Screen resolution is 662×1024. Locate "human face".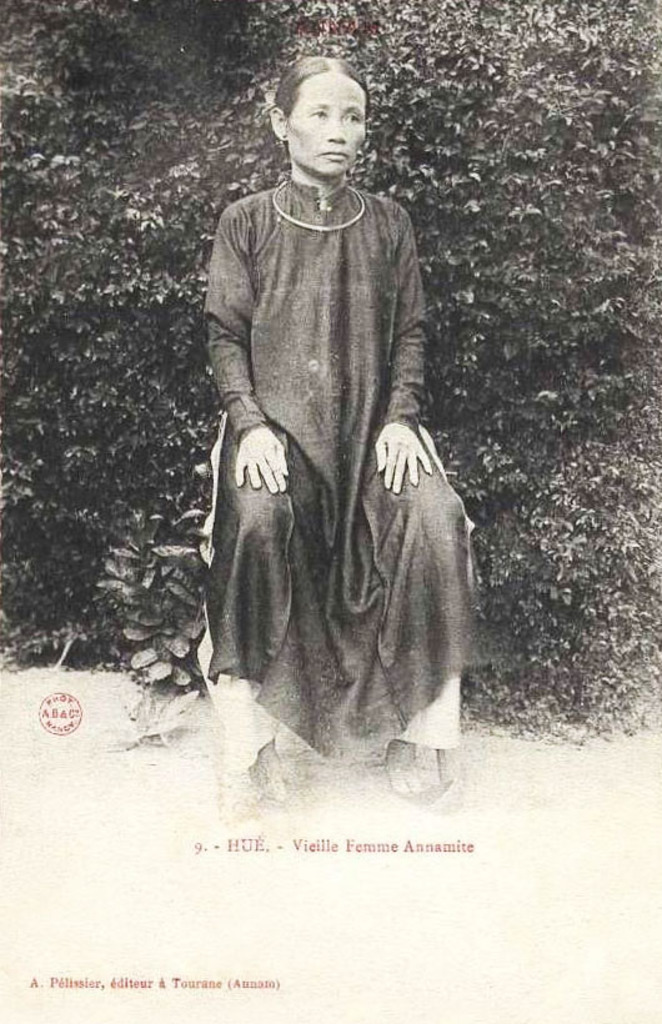
[left=284, top=76, right=366, bottom=171].
